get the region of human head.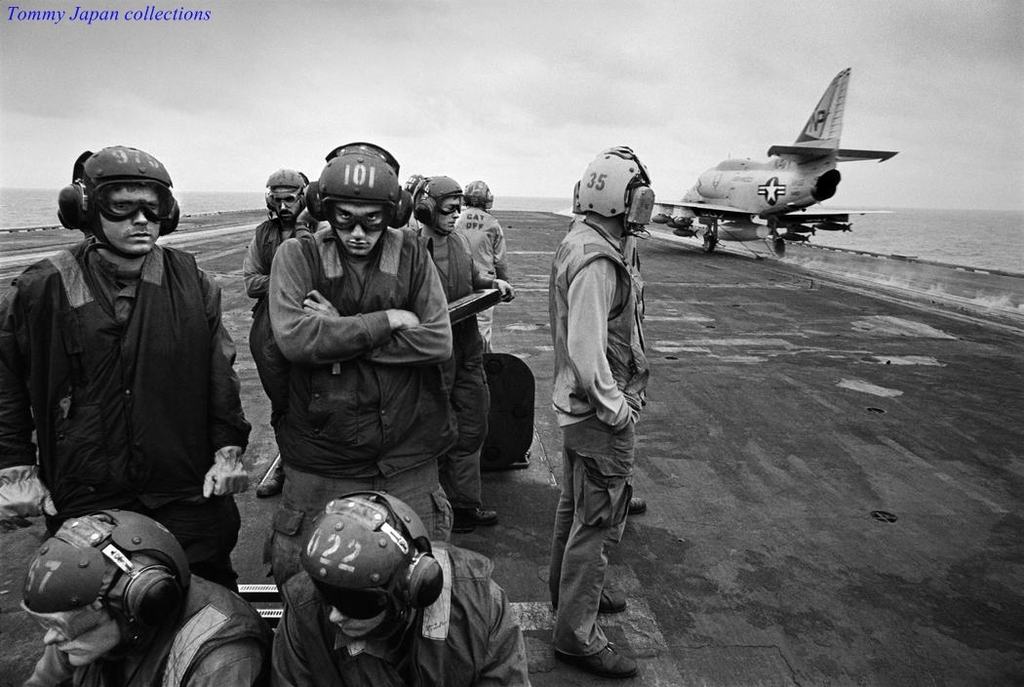
locate(573, 141, 654, 236).
